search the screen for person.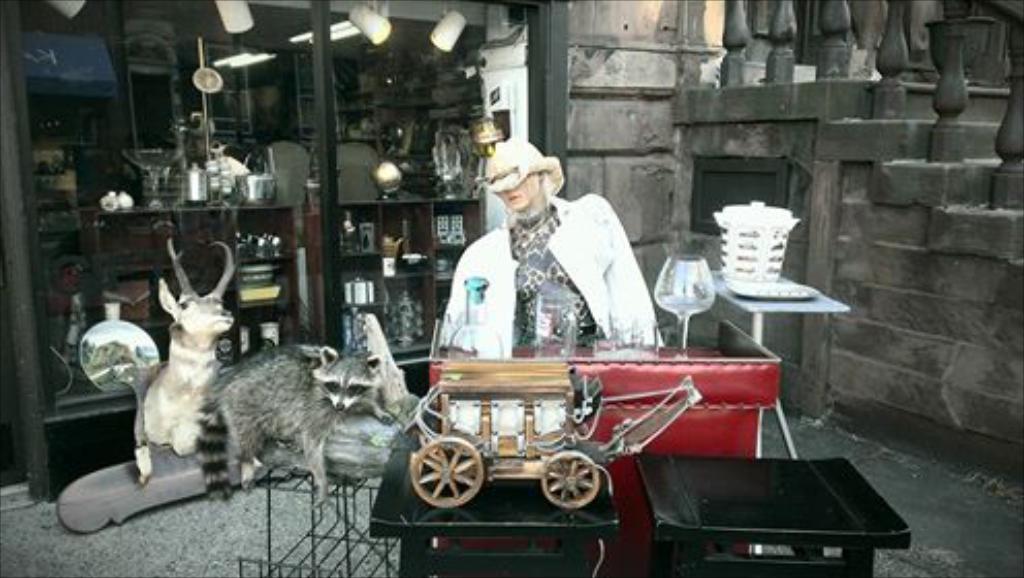
Found at (left=436, top=132, right=671, bottom=450).
